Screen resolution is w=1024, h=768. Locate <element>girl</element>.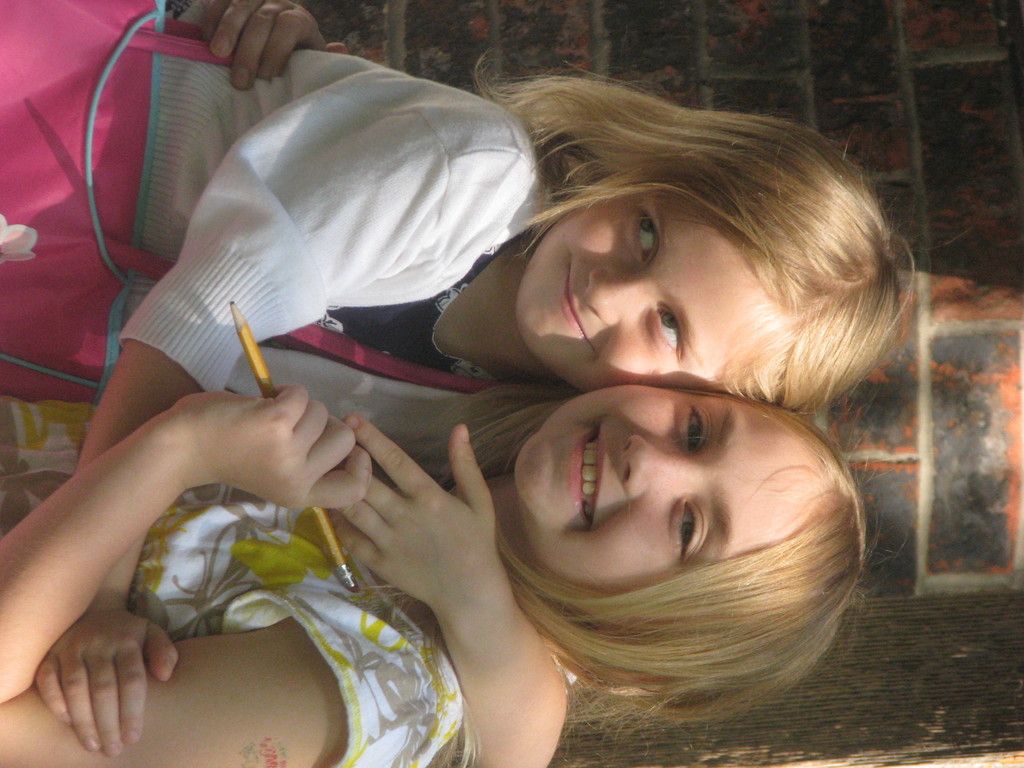
box=[0, 3, 874, 767].
